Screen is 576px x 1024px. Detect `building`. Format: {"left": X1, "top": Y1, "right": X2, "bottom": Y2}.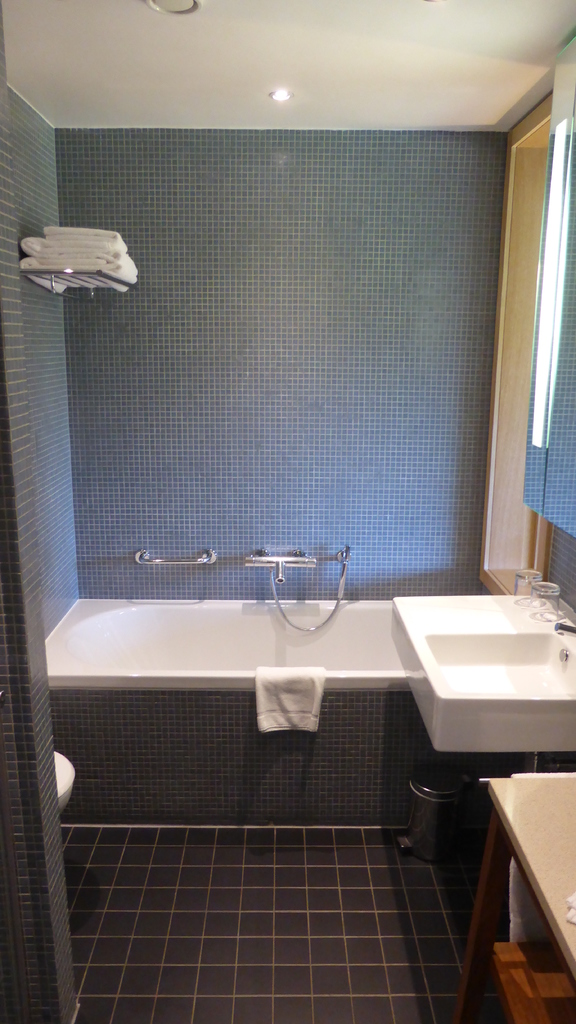
{"left": 0, "top": 0, "right": 575, "bottom": 1020}.
